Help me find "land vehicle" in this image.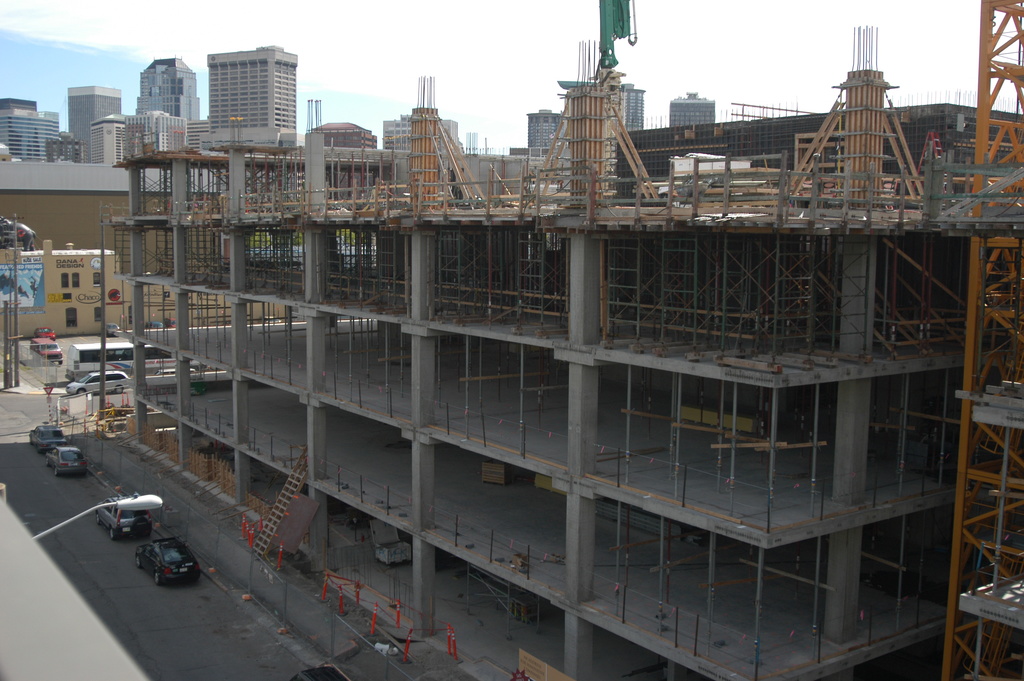
Found it: {"left": 134, "top": 538, "right": 198, "bottom": 583}.
